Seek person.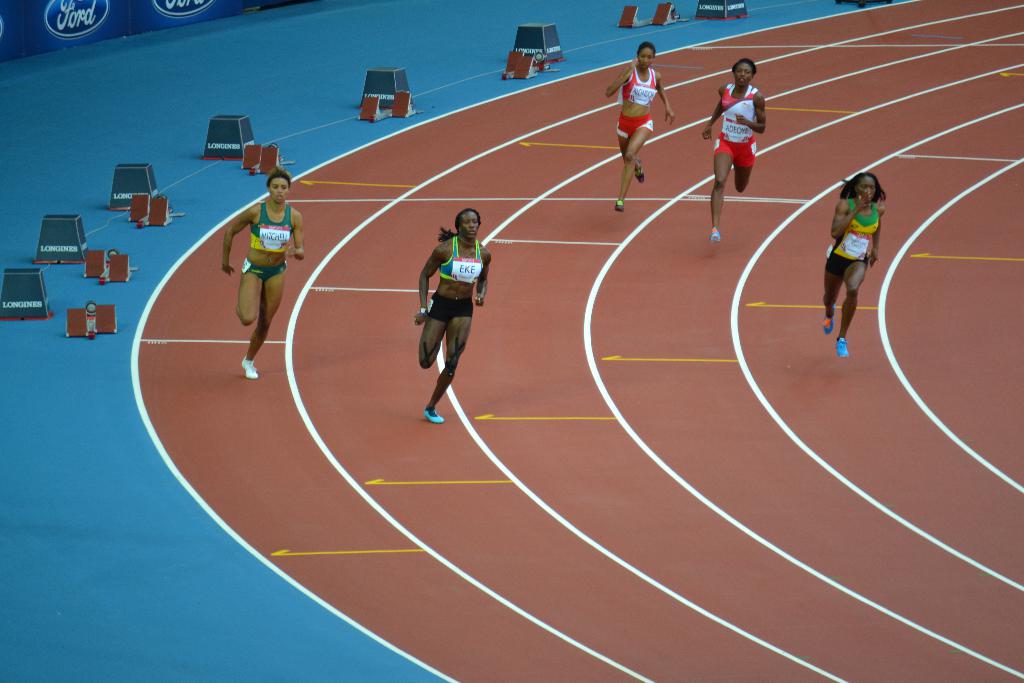
(left=225, top=168, right=308, bottom=379).
